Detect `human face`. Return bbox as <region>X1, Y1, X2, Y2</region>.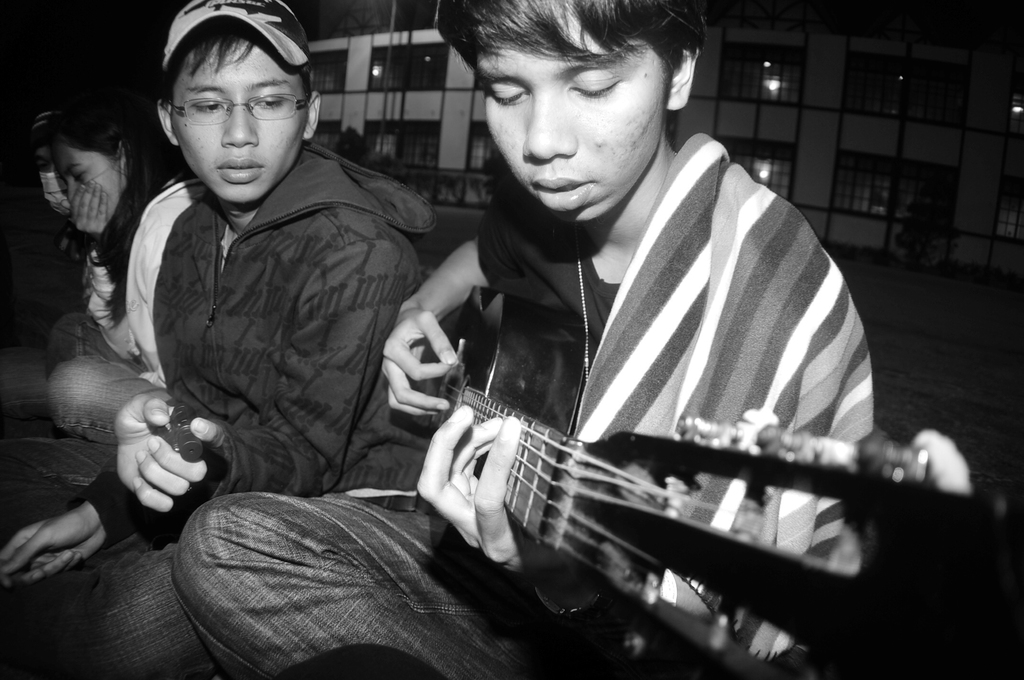
<region>474, 0, 668, 222</region>.
